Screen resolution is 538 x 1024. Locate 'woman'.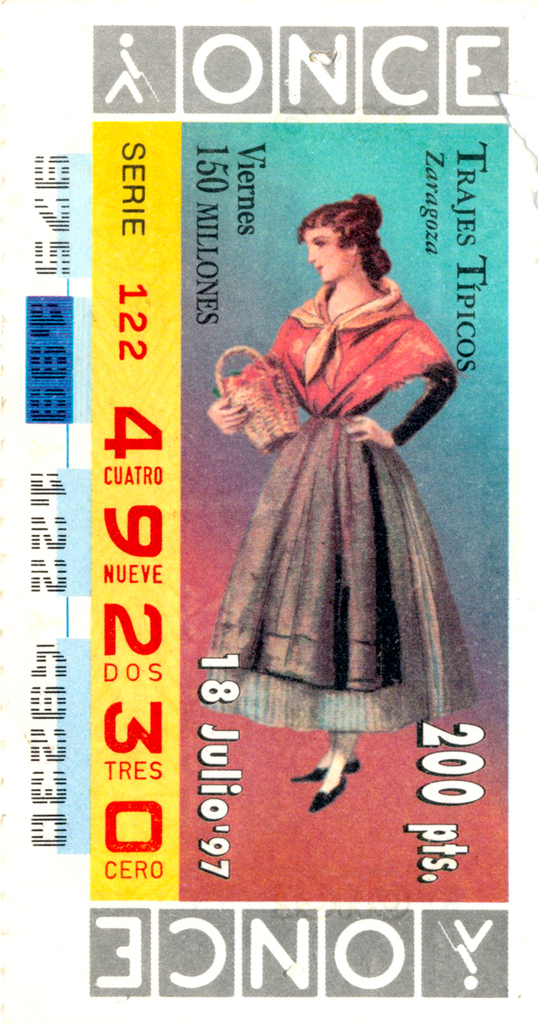
bbox=(196, 176, 479, 801).
